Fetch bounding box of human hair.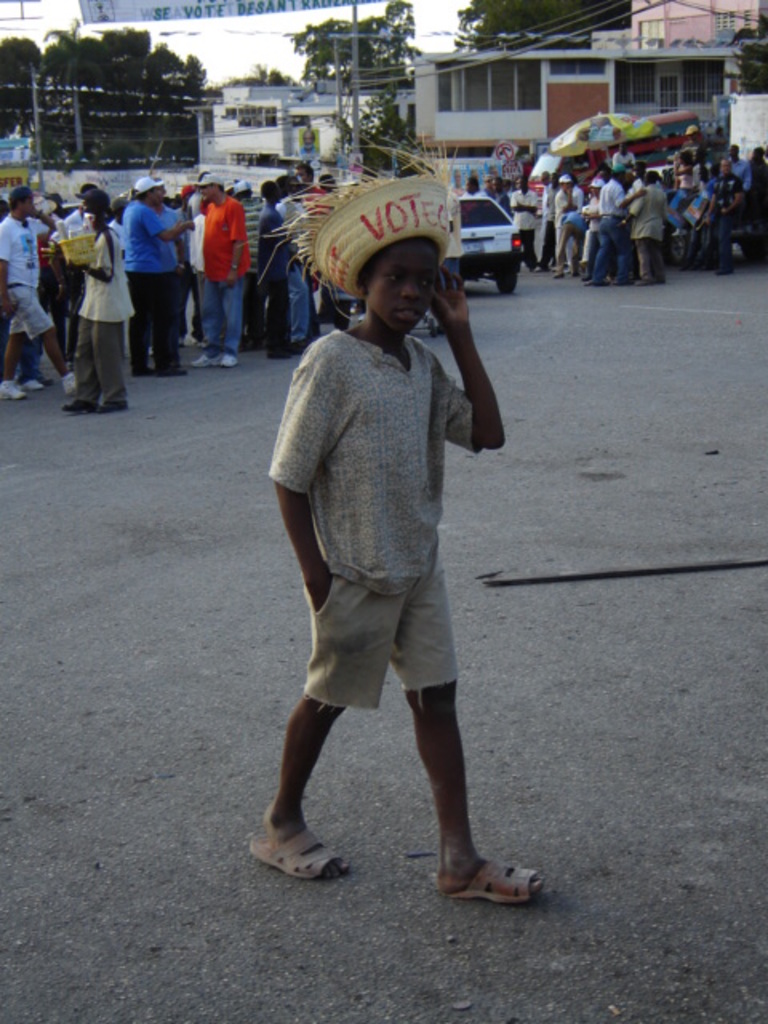
Bbox: {"left": 610, "top": 170, "right": 626, "bottom": 181}.
